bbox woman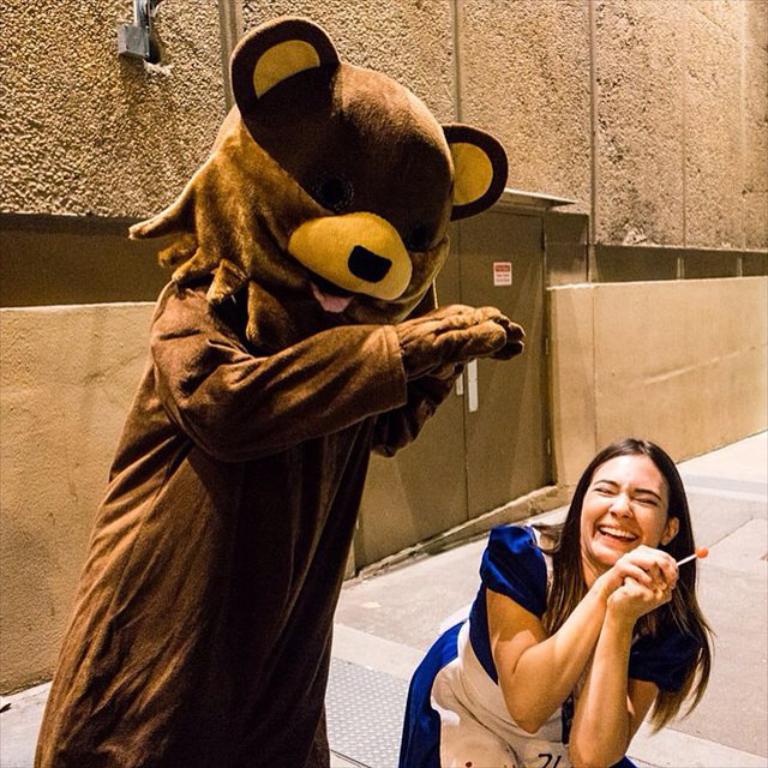
bbox=(398, 439, 721, 767)
